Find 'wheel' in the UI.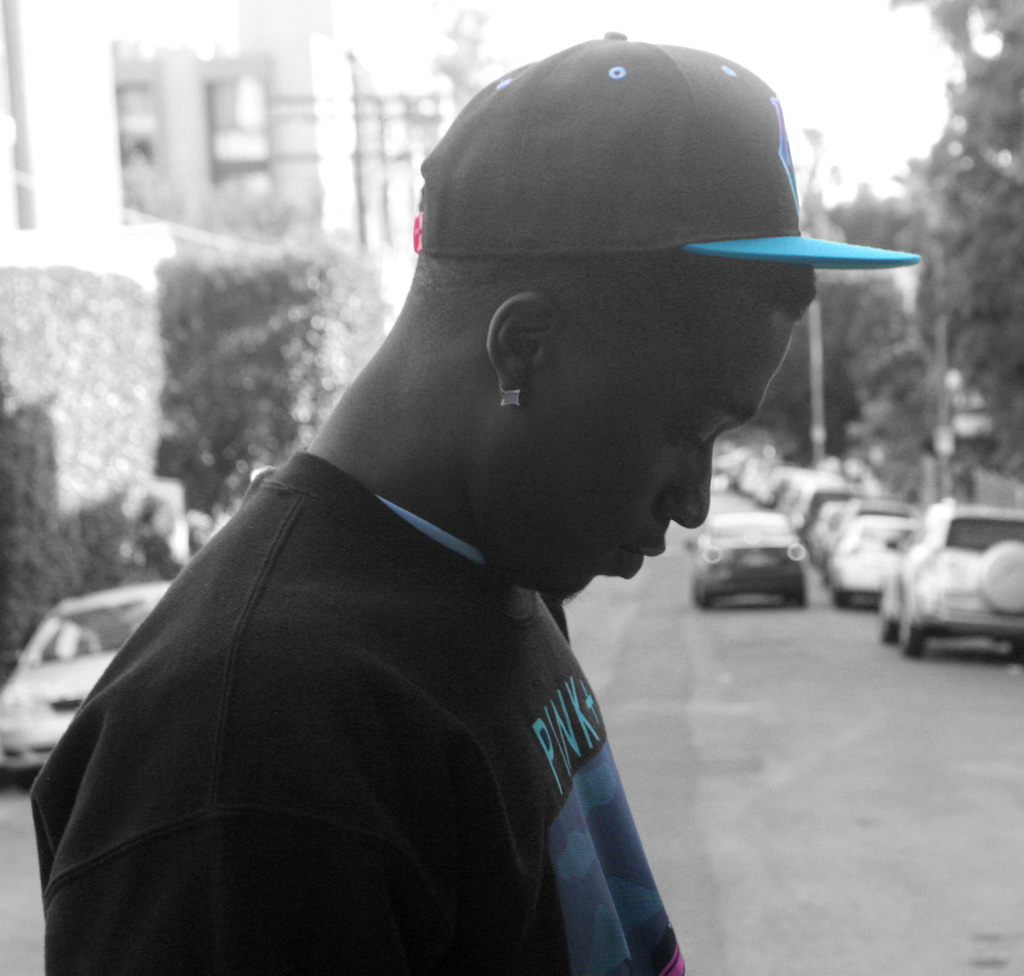
UI element at <region>693, 596, 711, 610</region>.
